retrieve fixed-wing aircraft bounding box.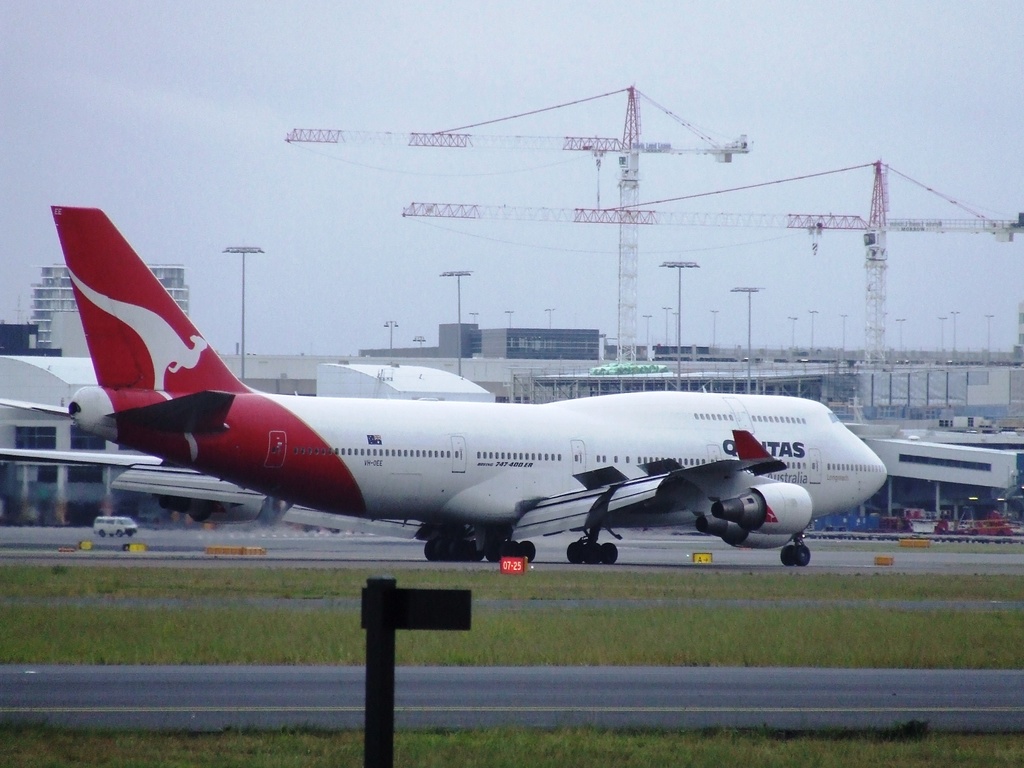
Bounding box: Rect(0, 204, 892, 564).
